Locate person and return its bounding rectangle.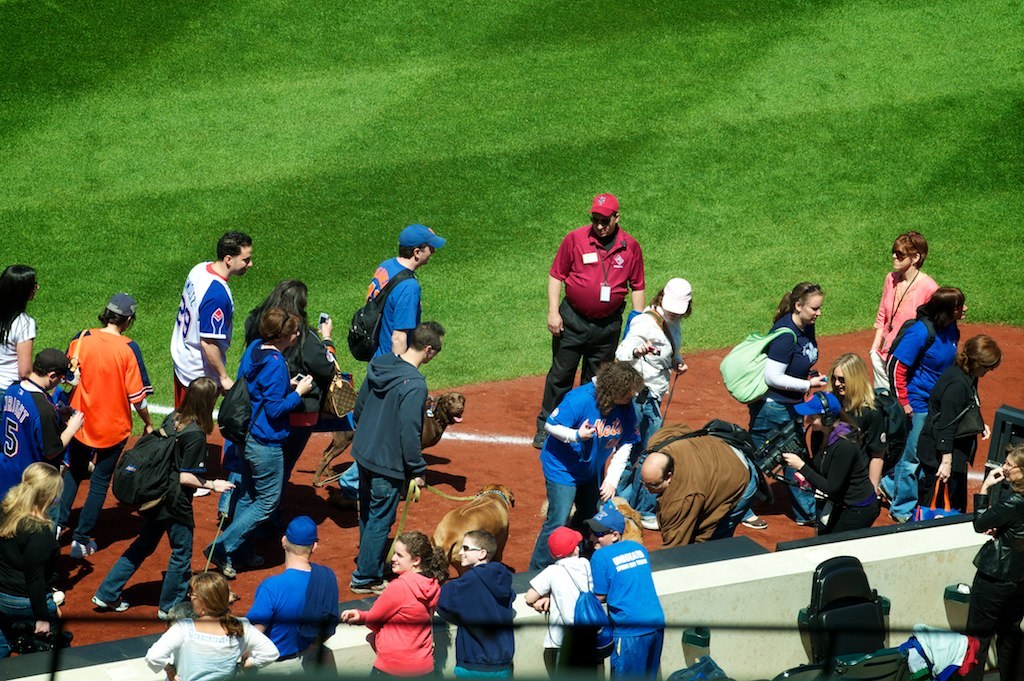
[525, 356, 642, 573].
